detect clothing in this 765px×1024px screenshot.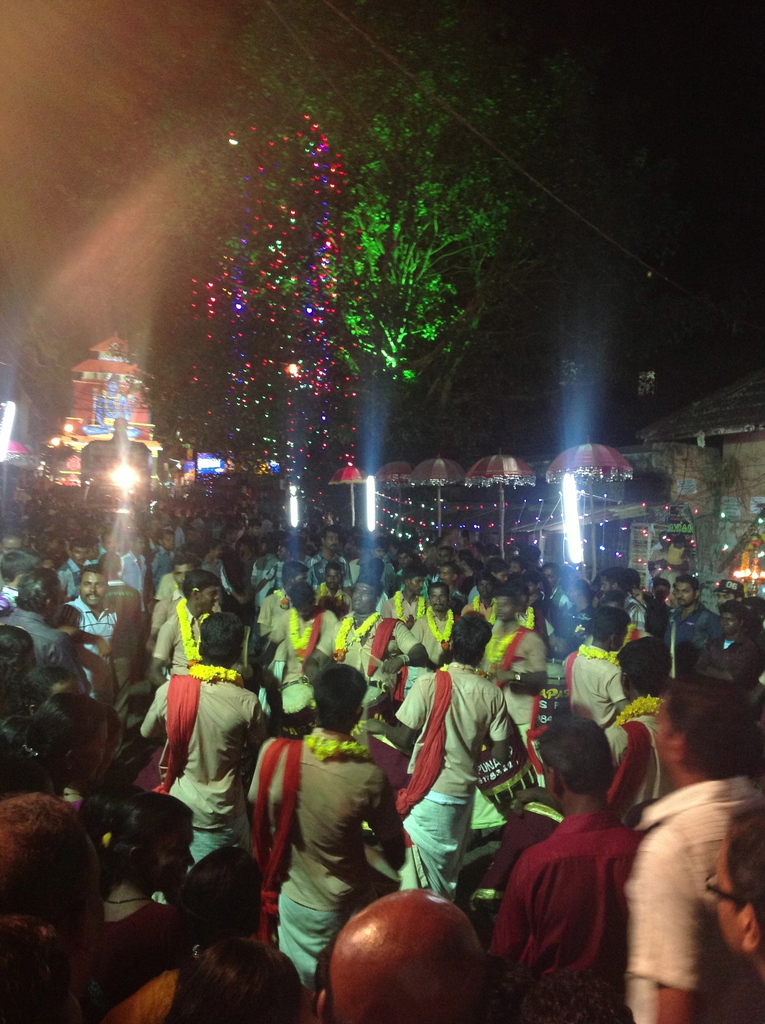
Detection: x1=138 y1=669 x2=275 y2=867.
